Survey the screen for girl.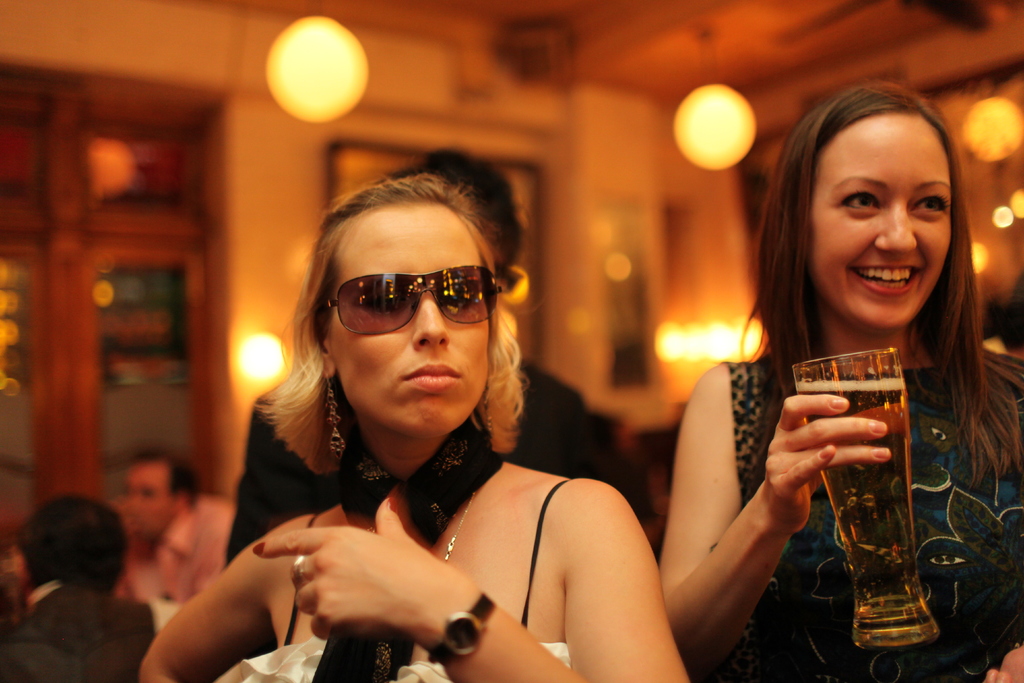
Survey found: box=[660, 84, 1022, 682].
